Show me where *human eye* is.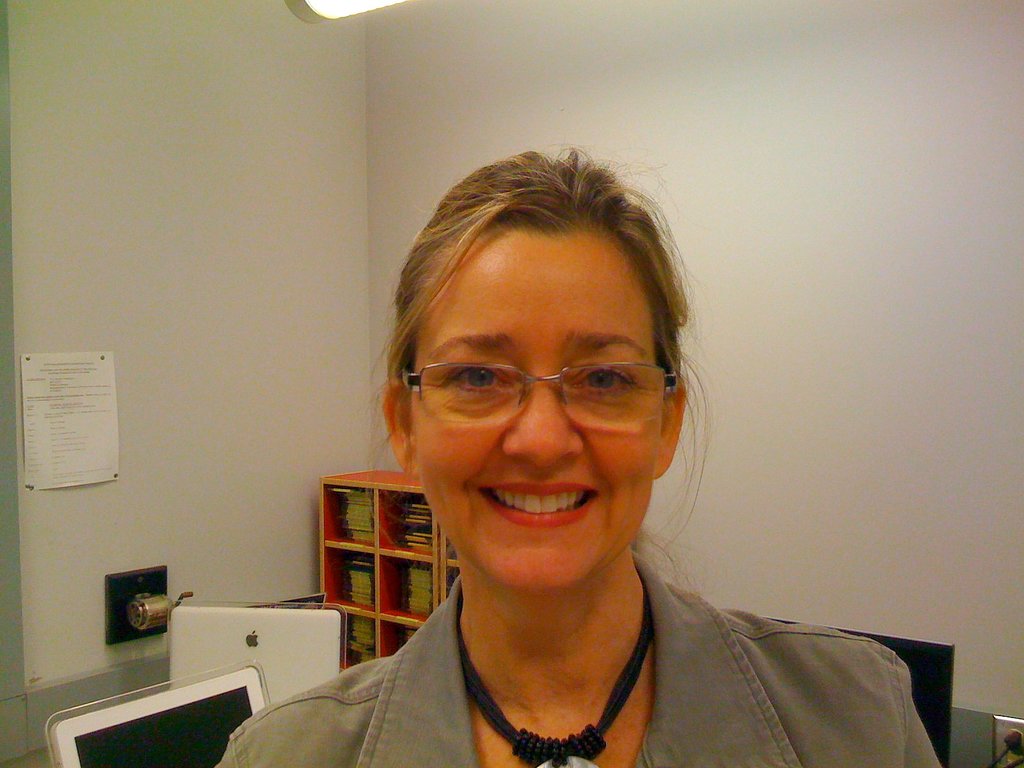
*human eye* is at <bbox>571, 360, 637, 399</bbox>.
